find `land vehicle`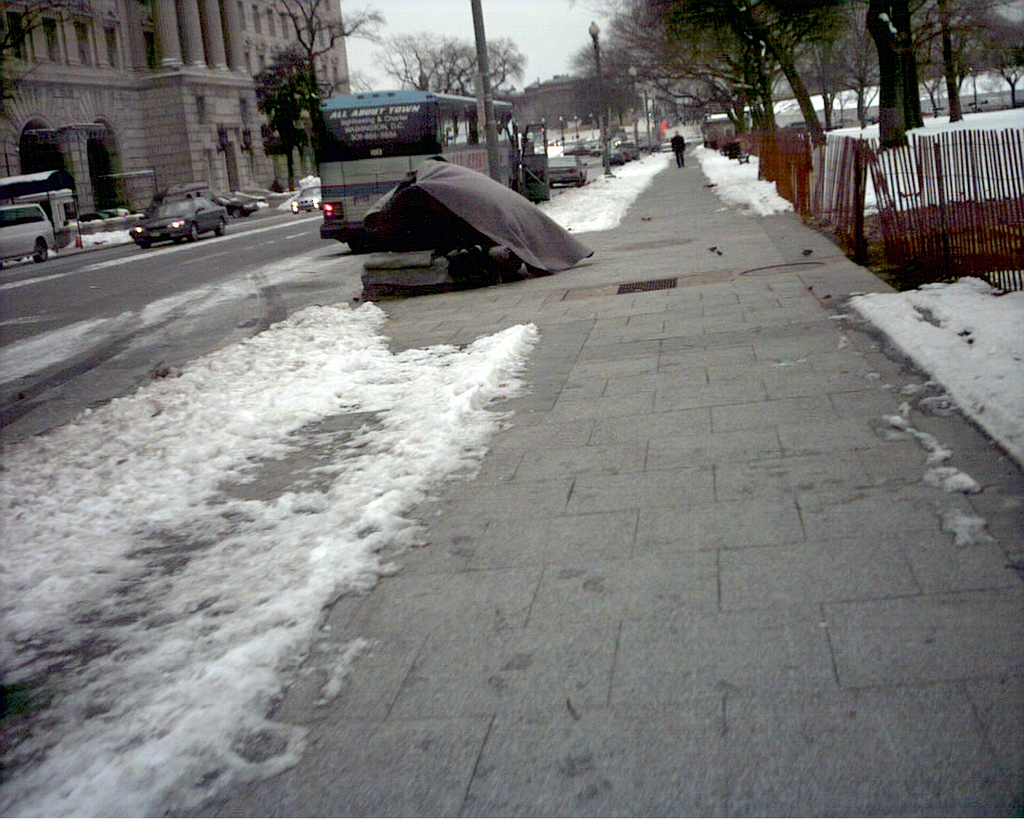
287, 182, 322, 212
